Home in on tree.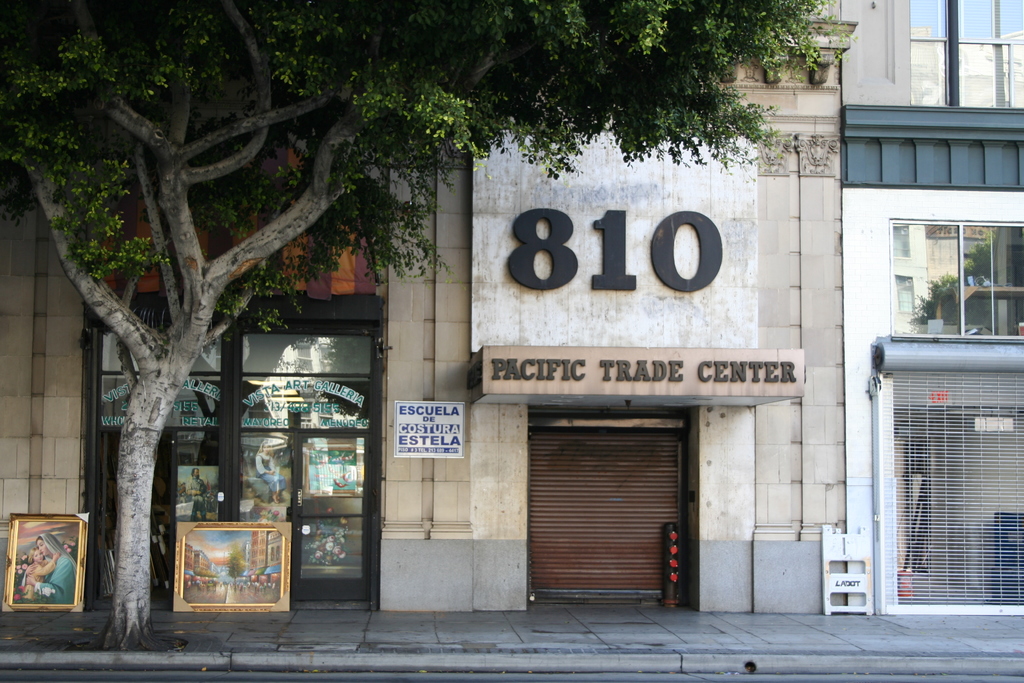
Homed in at [left=0, top=0, right=855, bottom=639].
